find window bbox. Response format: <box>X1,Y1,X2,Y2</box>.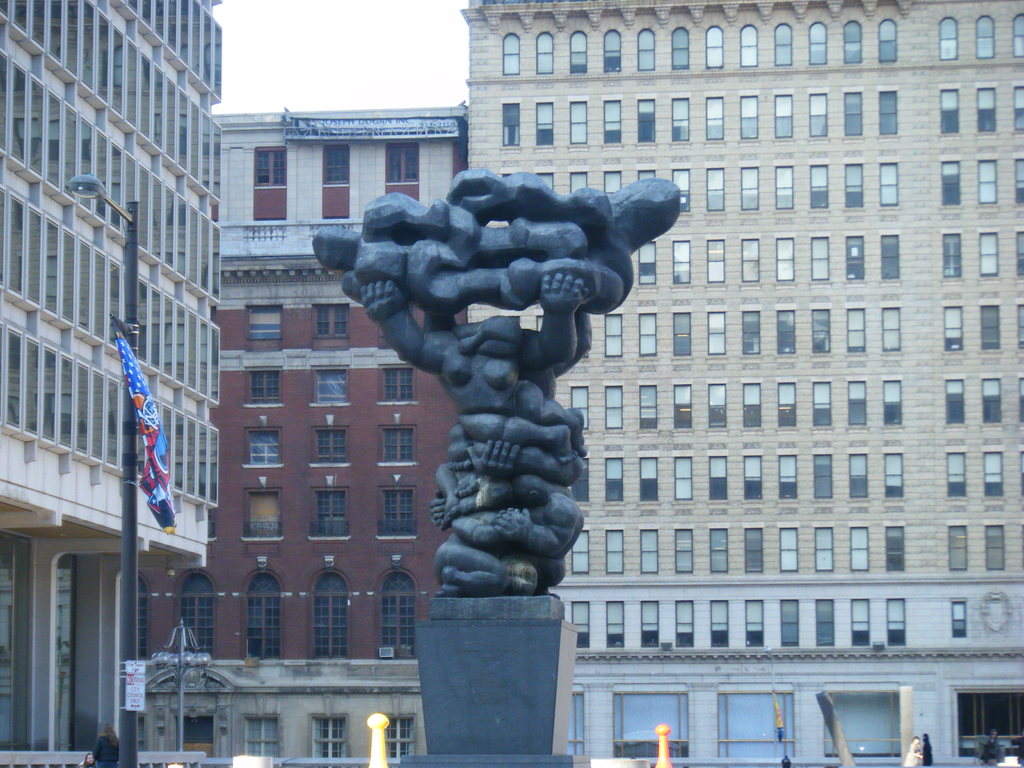
<box>536,165,556,188</box>.
